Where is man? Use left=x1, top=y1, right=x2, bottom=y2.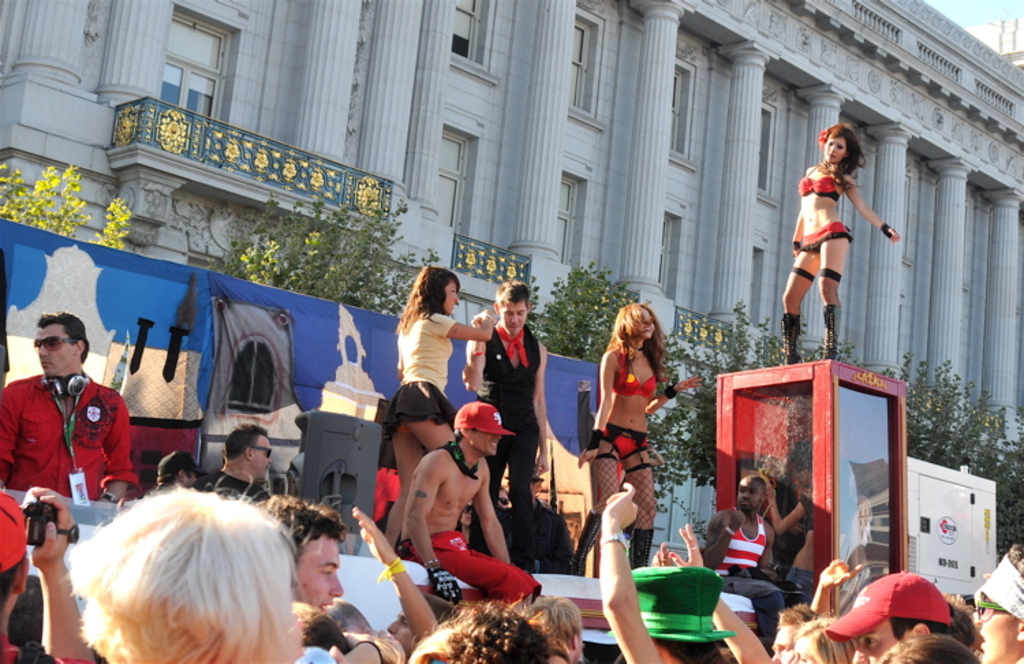
left=705, top=475, right=796, bottom=648.
